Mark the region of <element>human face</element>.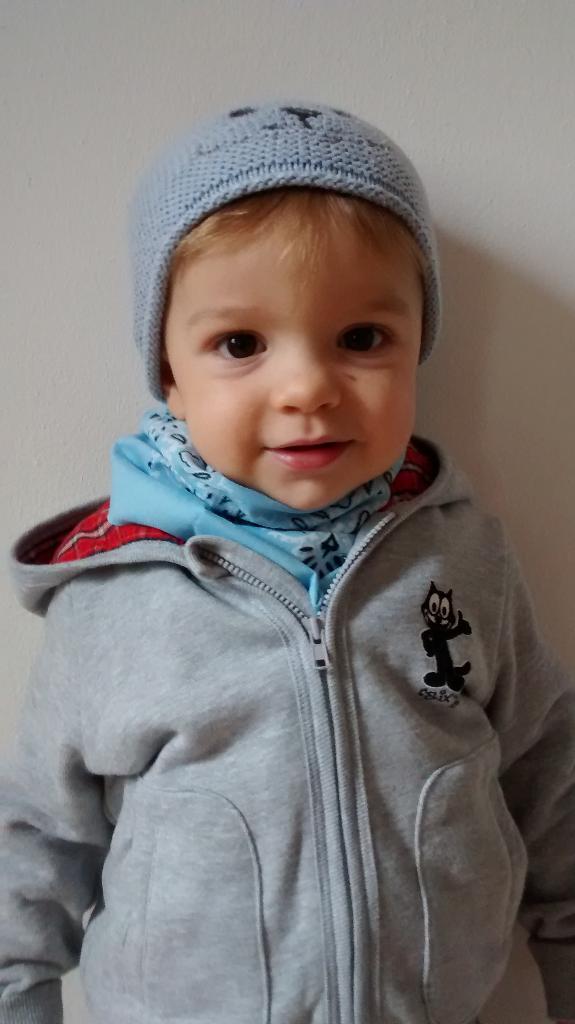
Region: locate(165, 207, 424, 517).
